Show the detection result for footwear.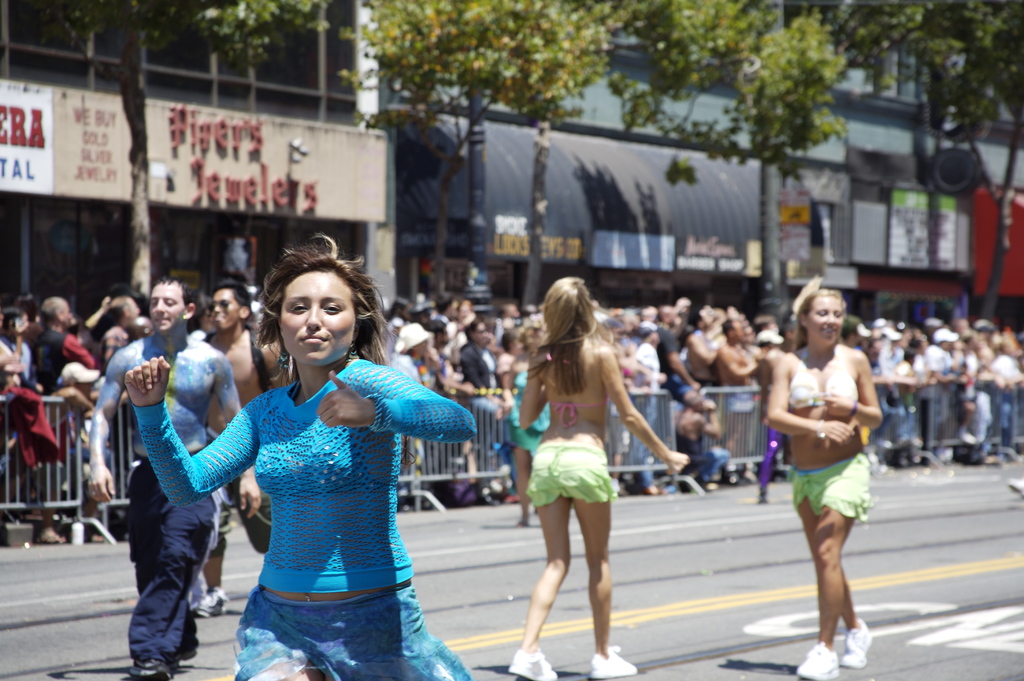
bbox=(200, 586, 234, 621).
